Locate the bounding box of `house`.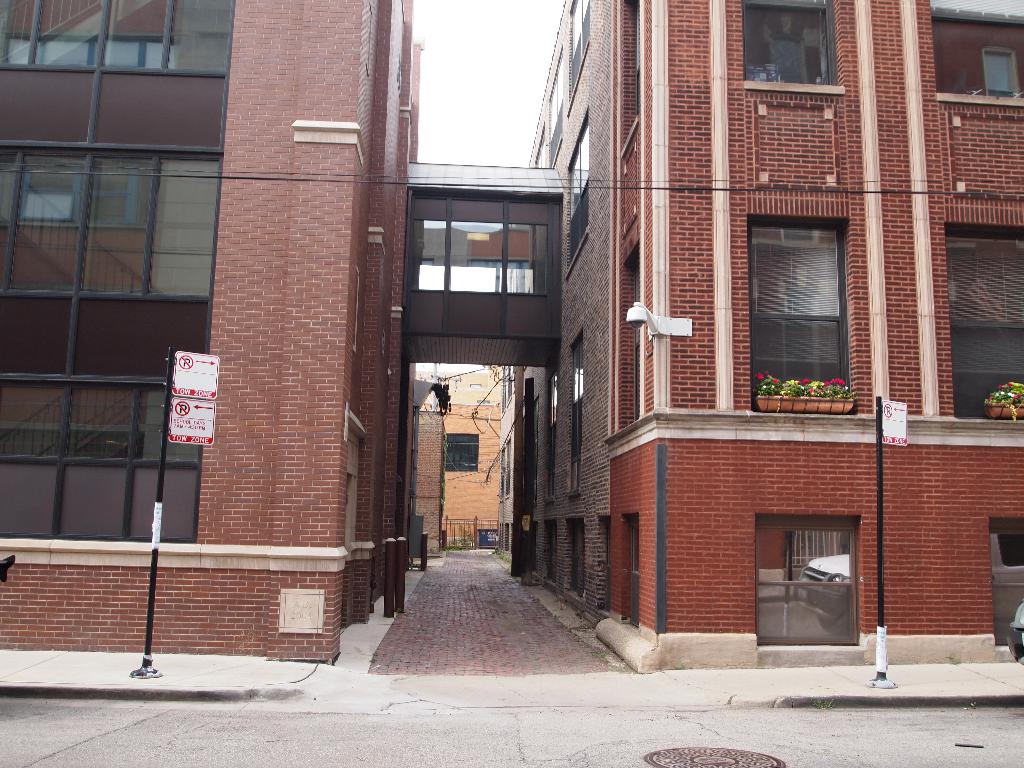
Bounding box: pyautogui.locateOnScreen(0, 51, 422, 669).
